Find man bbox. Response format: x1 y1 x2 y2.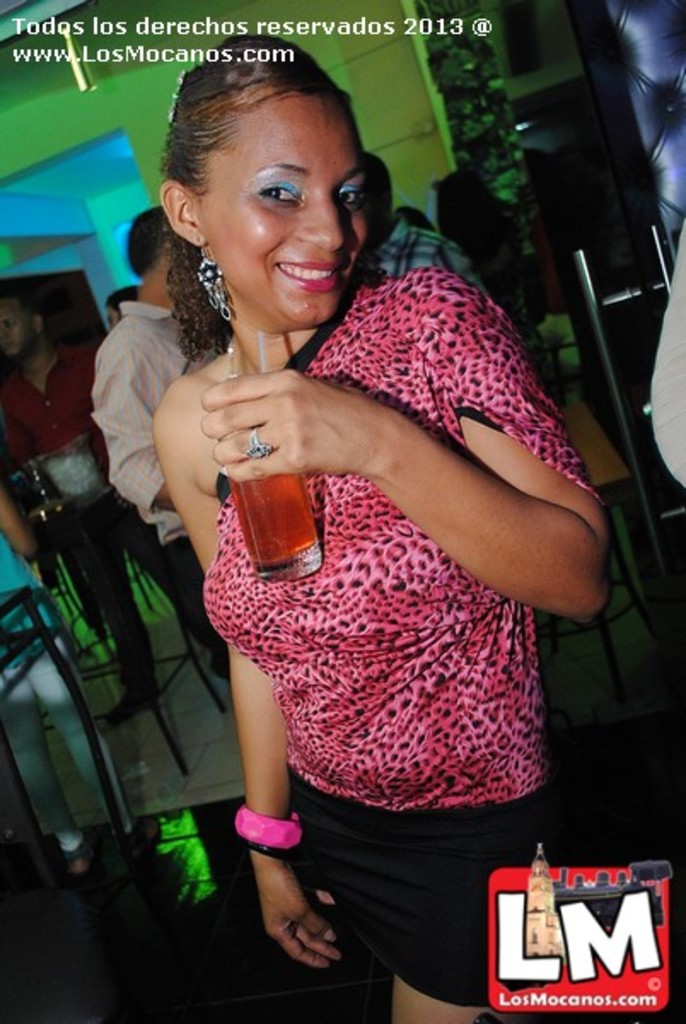
87 200 234 686.
